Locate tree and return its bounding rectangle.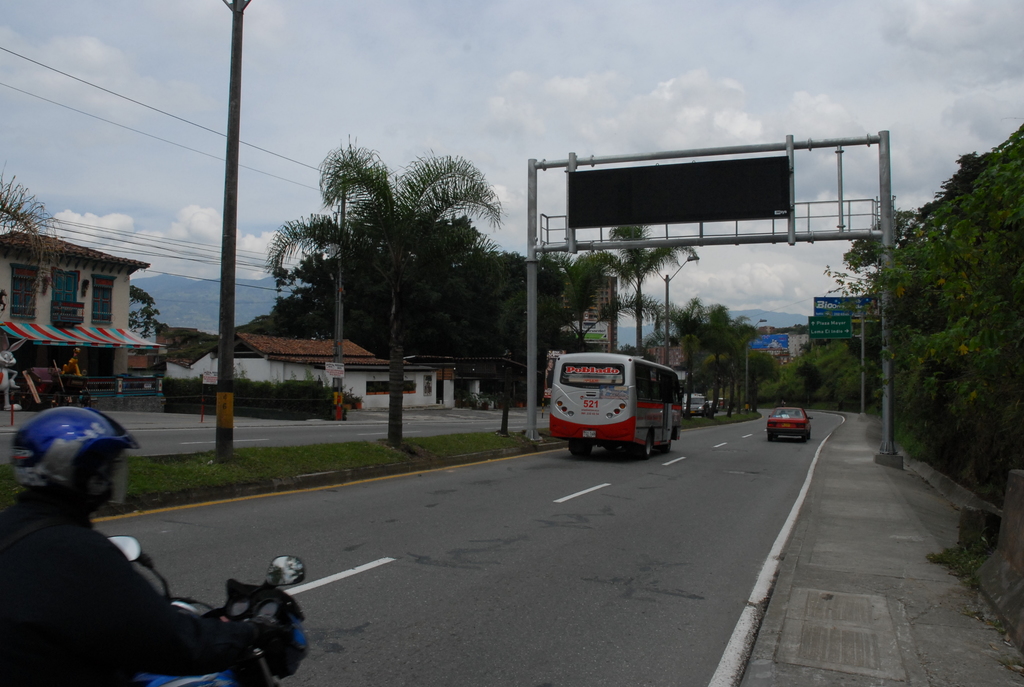
[x1=249, y1=191, x2=576, y2=414].
